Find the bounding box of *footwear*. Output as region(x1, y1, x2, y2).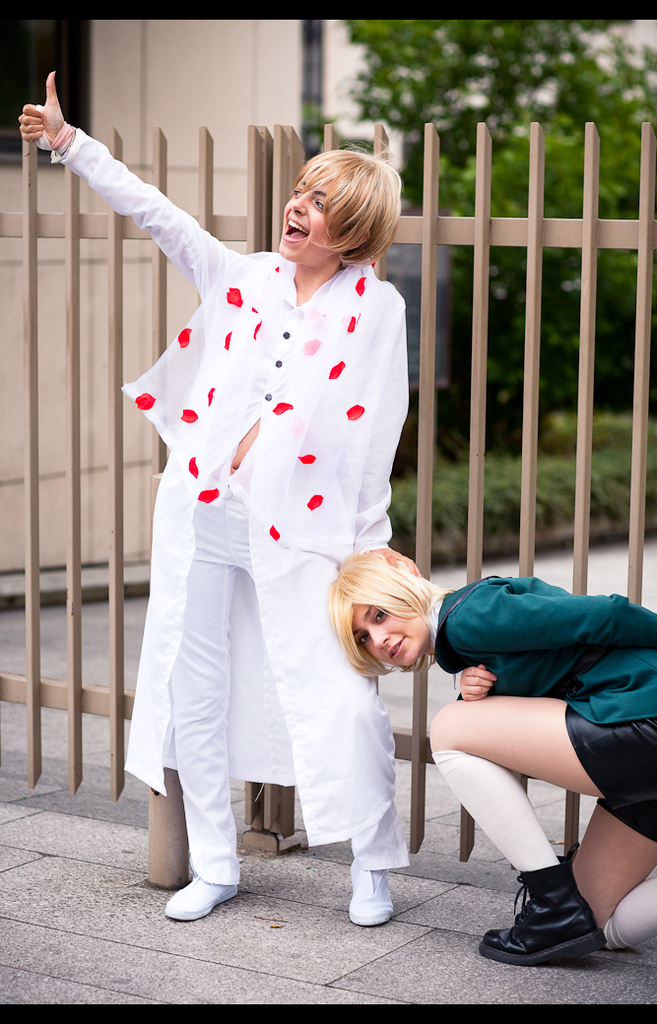
region(482, 851, 621, 978).
